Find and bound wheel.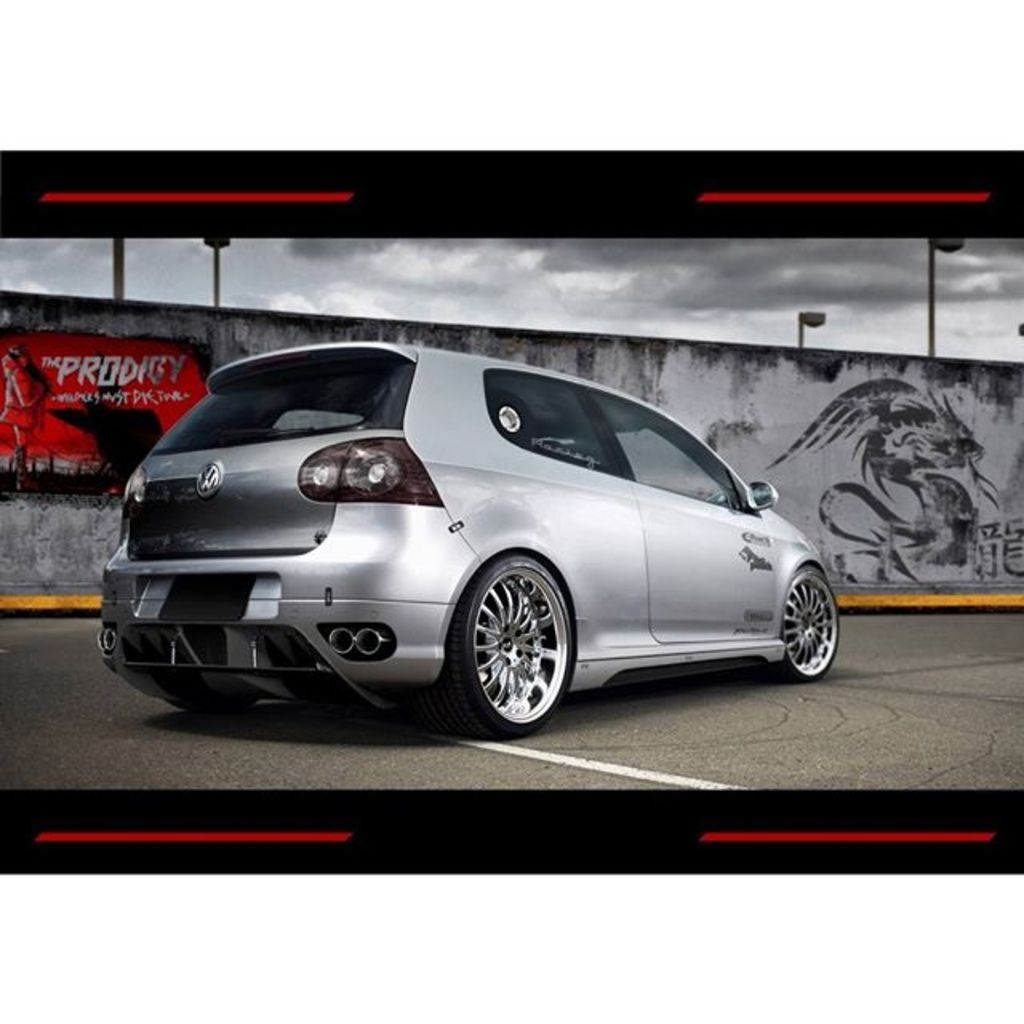
Bound: x1=757 y1=566 x2=838 y2=685.
